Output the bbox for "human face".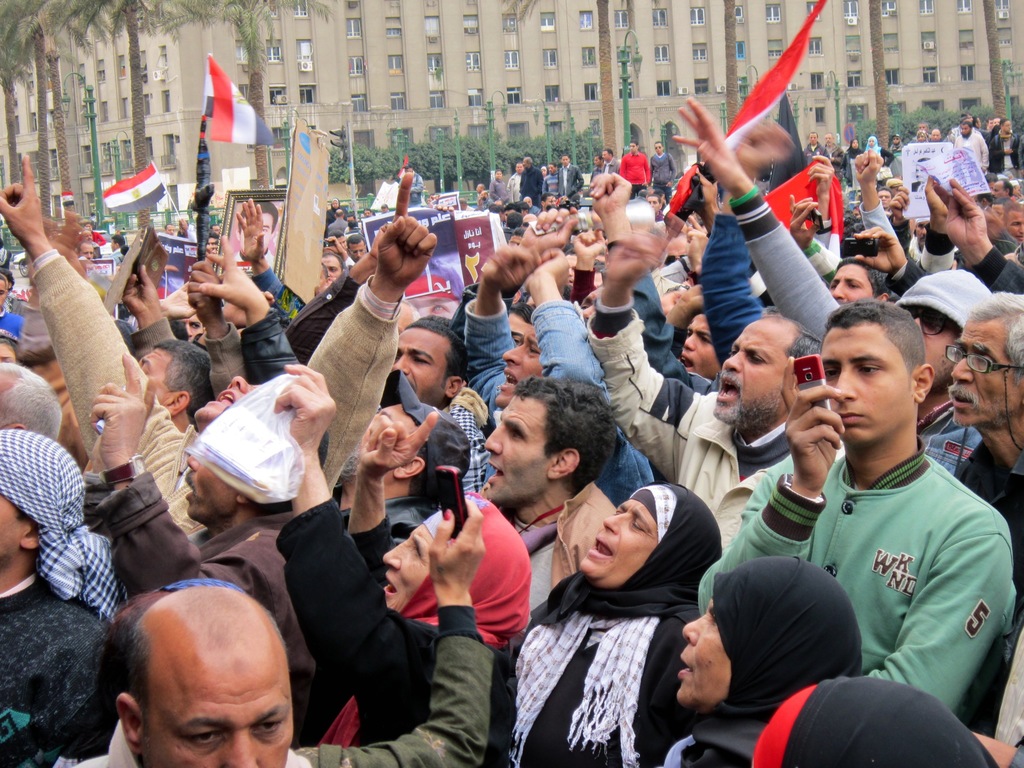
box(909, 303, 961, 392).
